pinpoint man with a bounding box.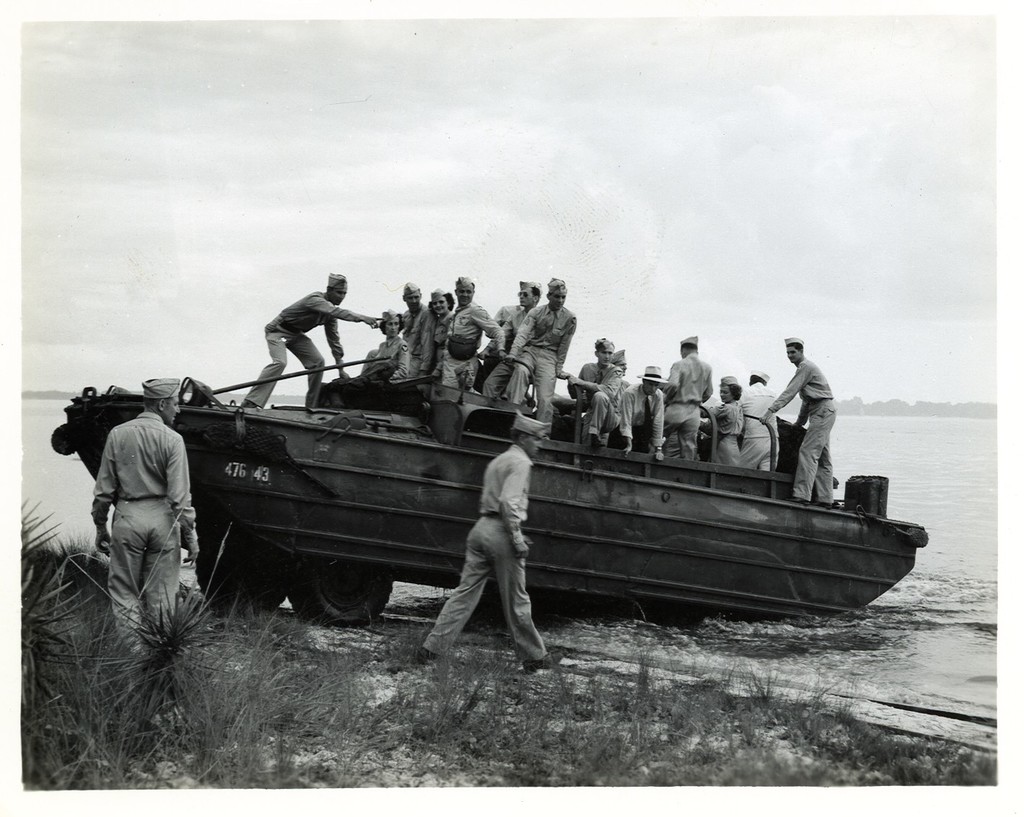
[left=92, top=378, right=200, bottom=684].
